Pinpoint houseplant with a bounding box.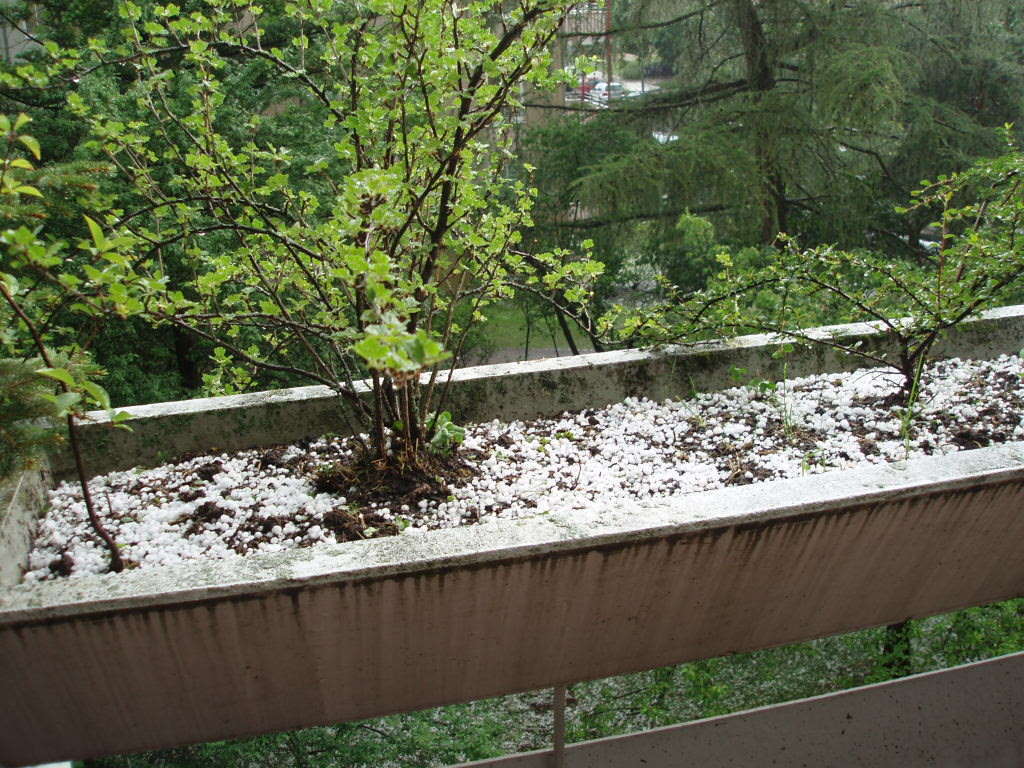
l=4, t=0, r=1023, b=703.
